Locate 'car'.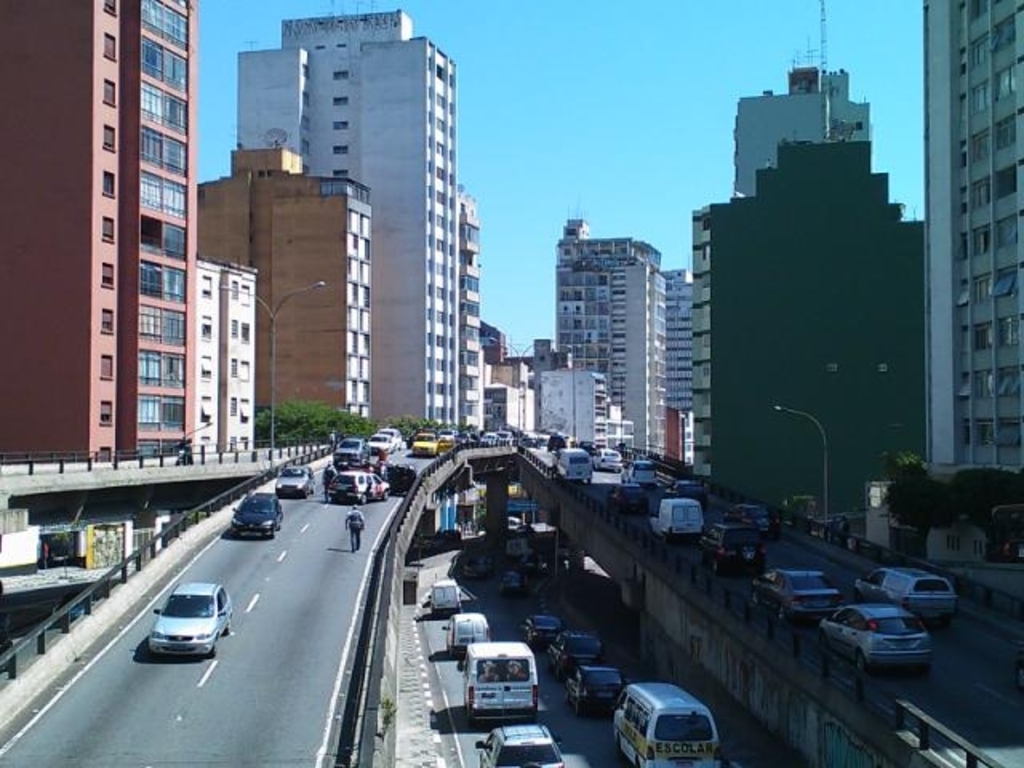
Bounding box: rect(754, 566, 845, 624).
